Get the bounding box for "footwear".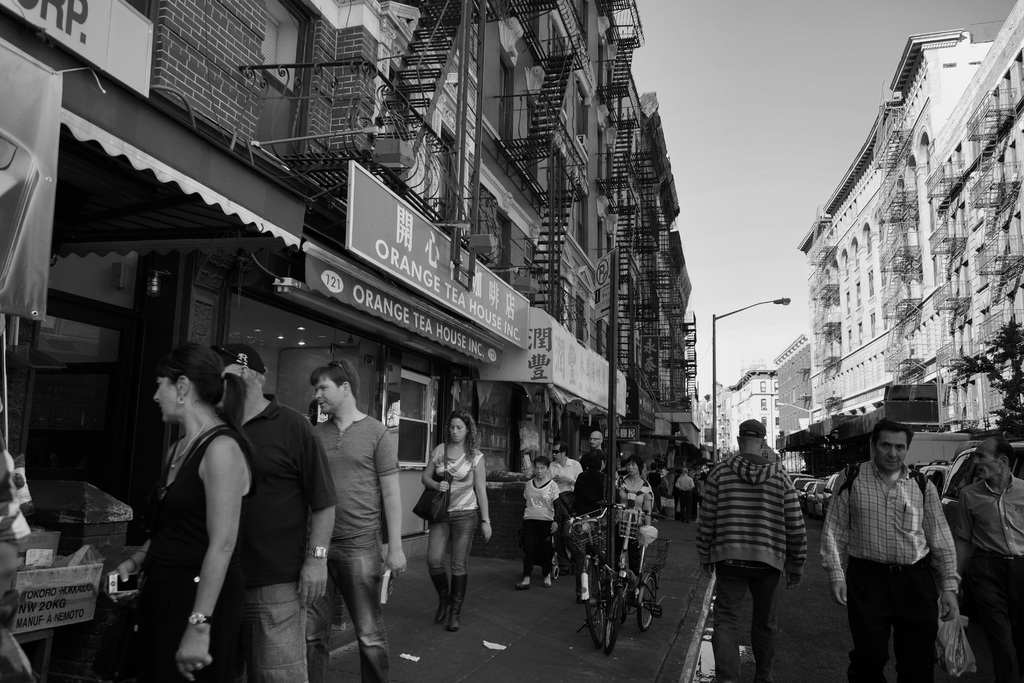
(542, 570, 555, 587).
